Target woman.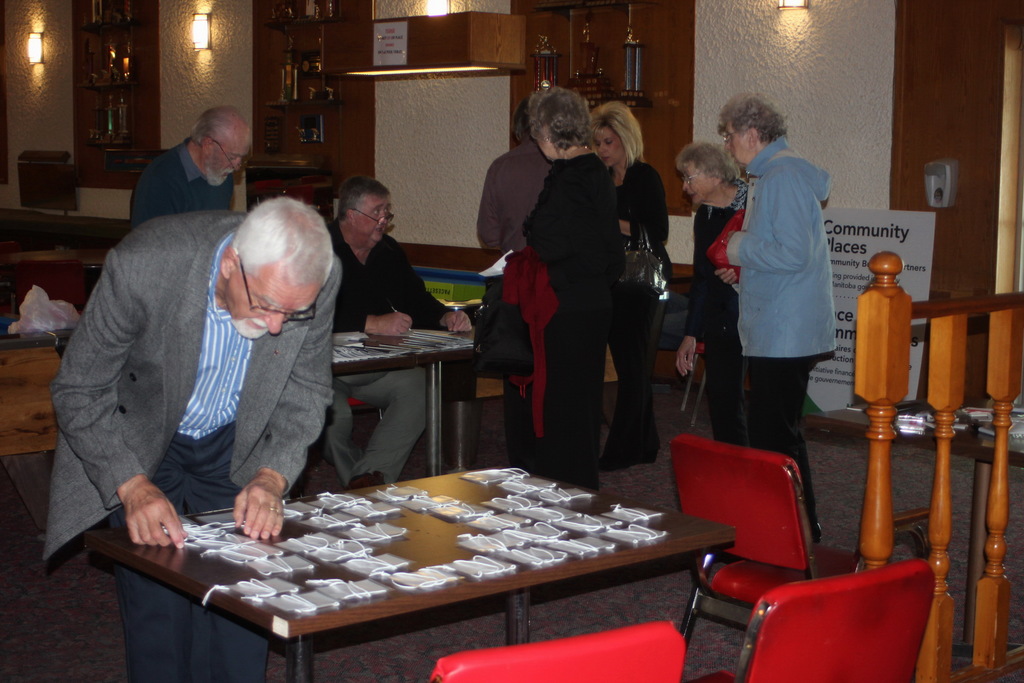
Target region: x1=593, y1=104, x2=670, y2=470.
